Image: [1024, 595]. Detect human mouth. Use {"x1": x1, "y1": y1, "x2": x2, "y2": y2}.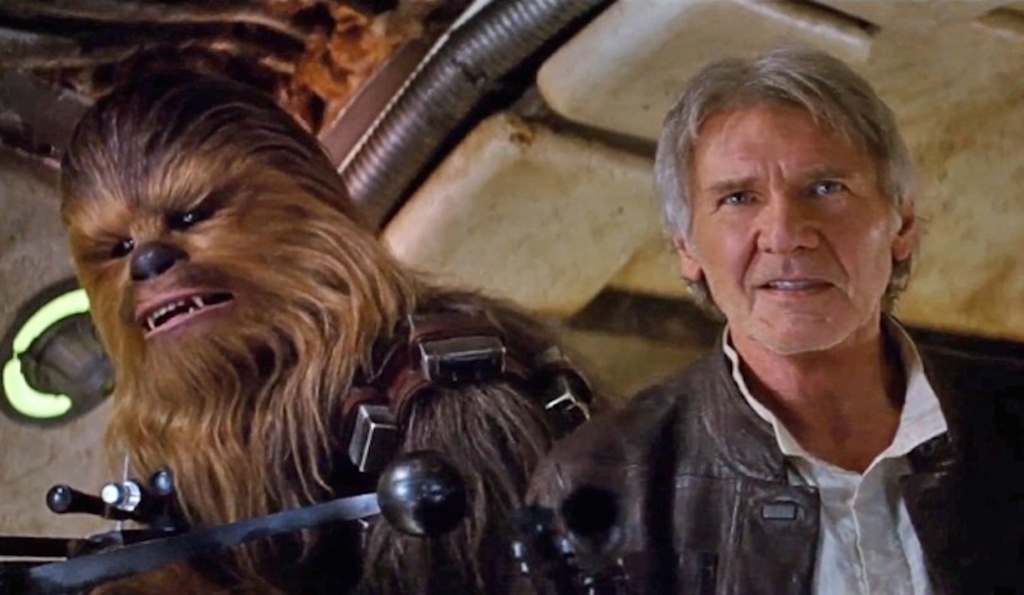
{"x1": 754, "y1": 274, "x2": 836, "y2": 298}.
